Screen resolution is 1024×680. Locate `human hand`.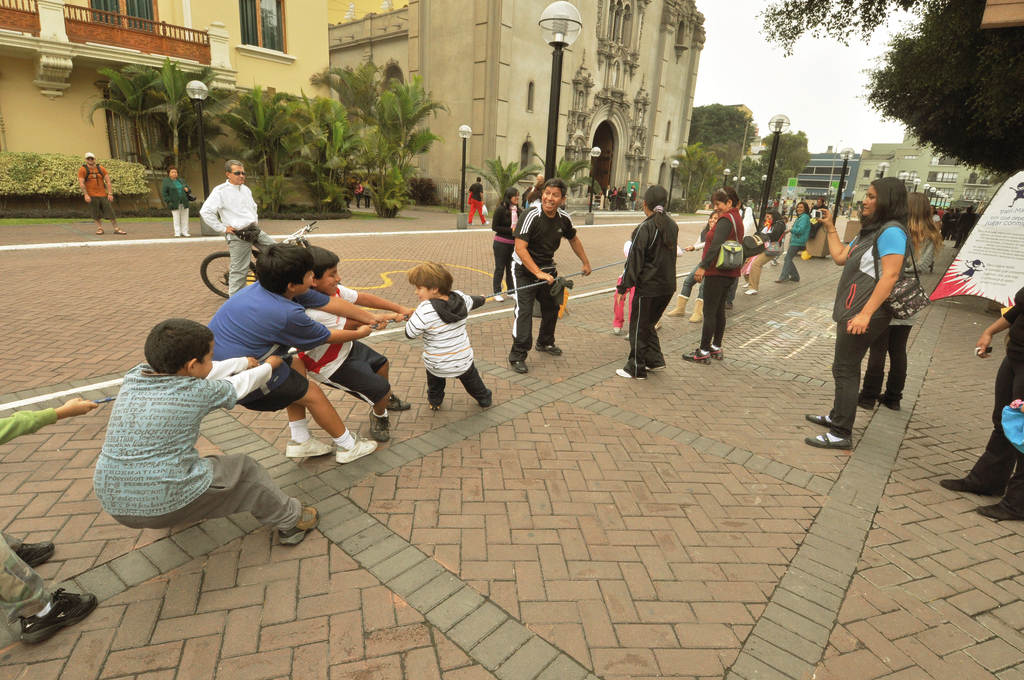
[x1=266, y1=354, x2=285, y2=372].
